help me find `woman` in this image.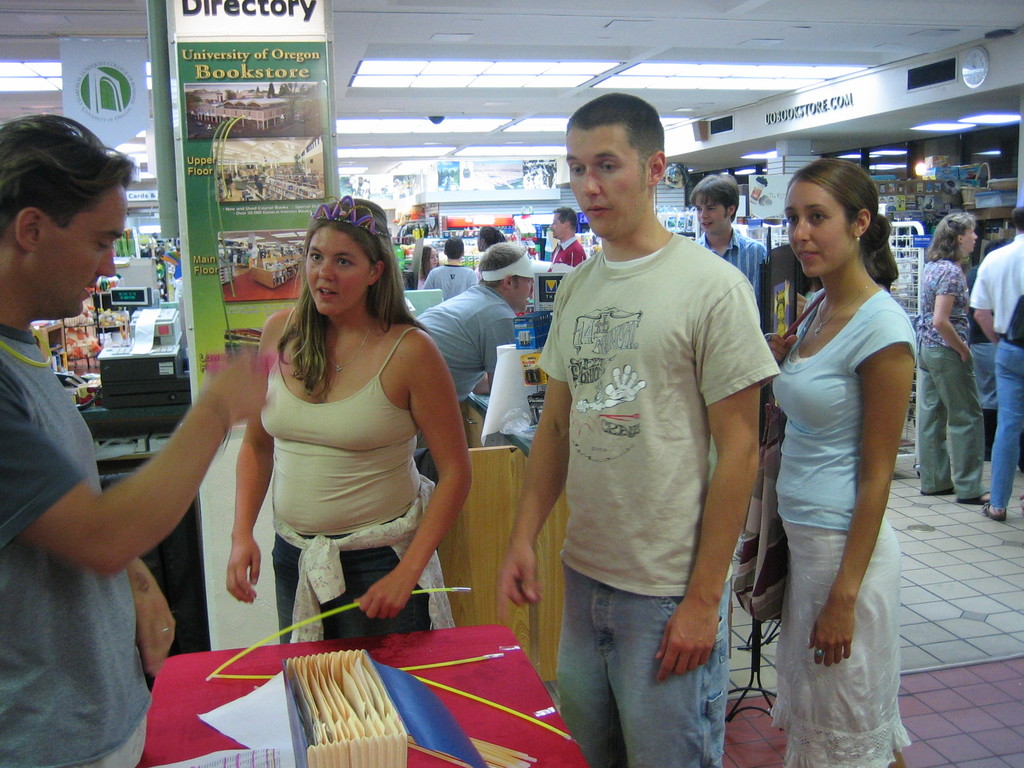
Found it: (762, 151, 938, 767).
